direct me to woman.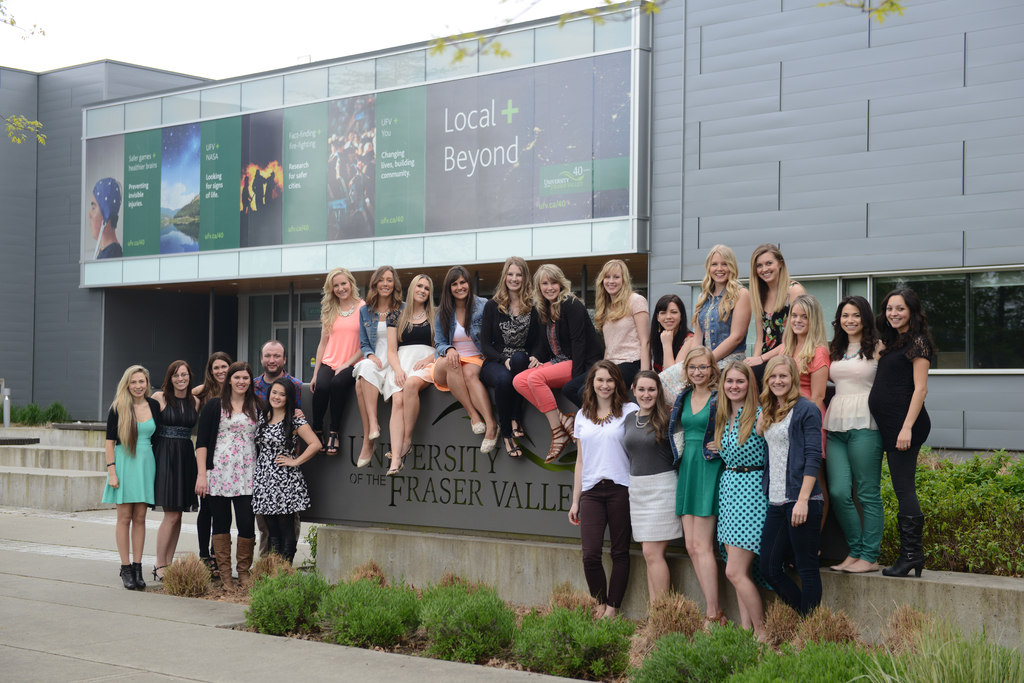
Direction: 381, 275, 440, 476.
